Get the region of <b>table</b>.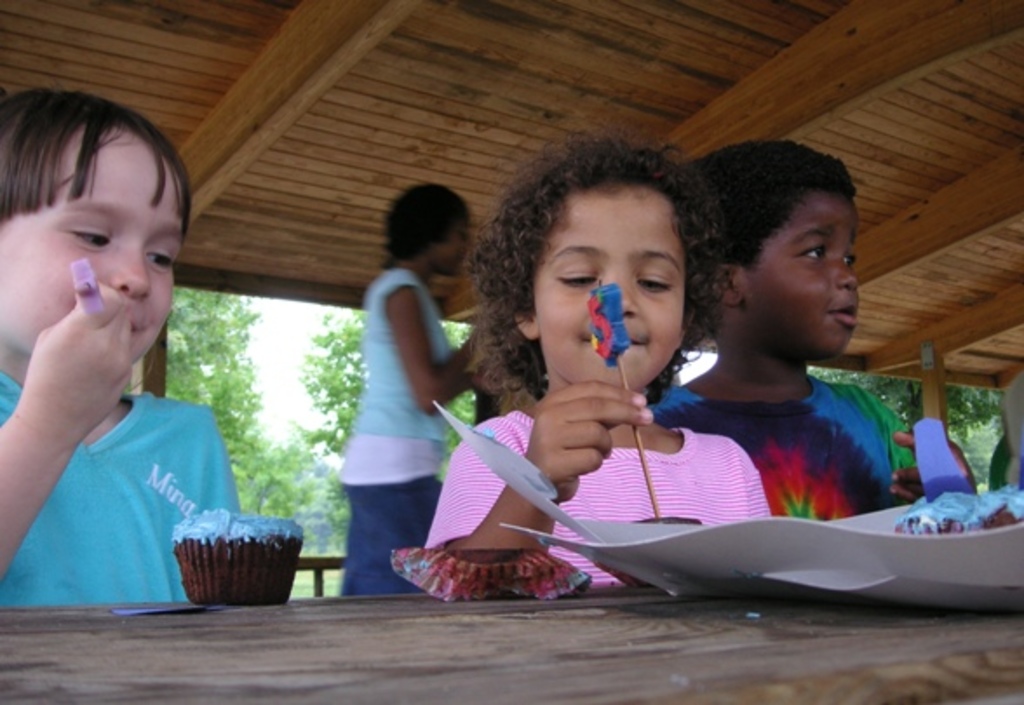
bbox=(0, 597, 1022, 703).
